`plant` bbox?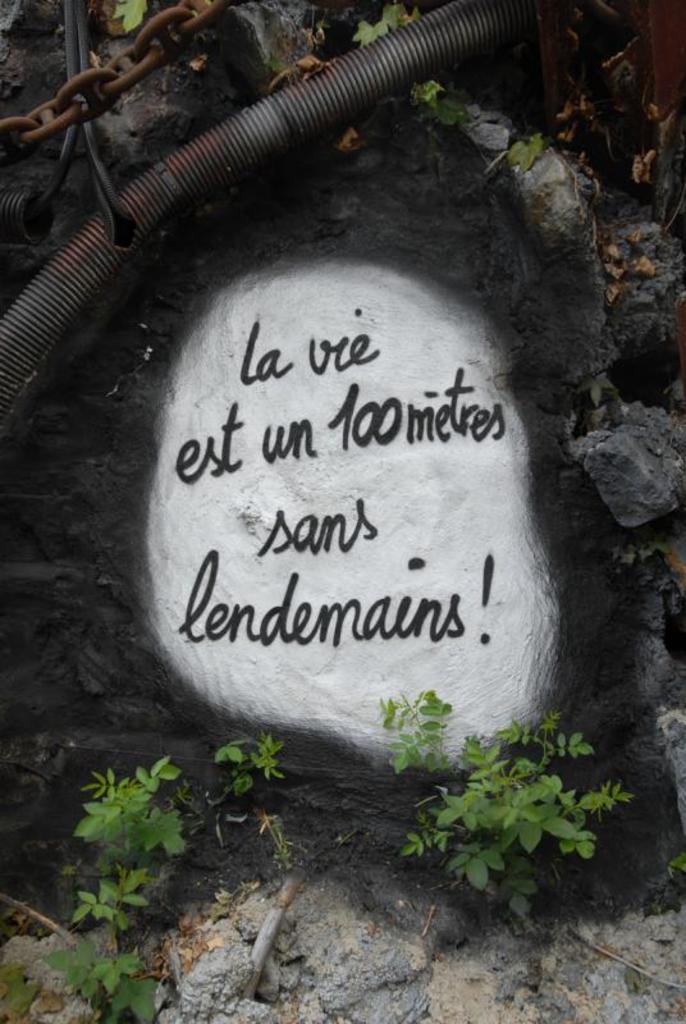
227/727/297/800
